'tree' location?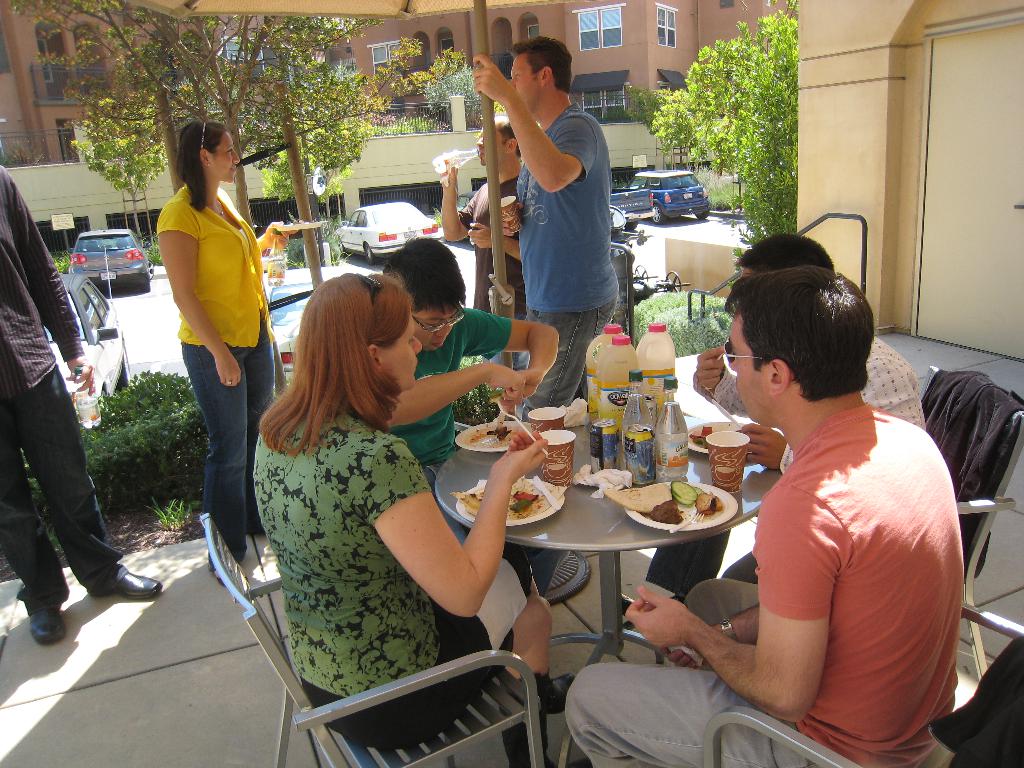
[x1=8, y1=0, x2=486, y2=304]
